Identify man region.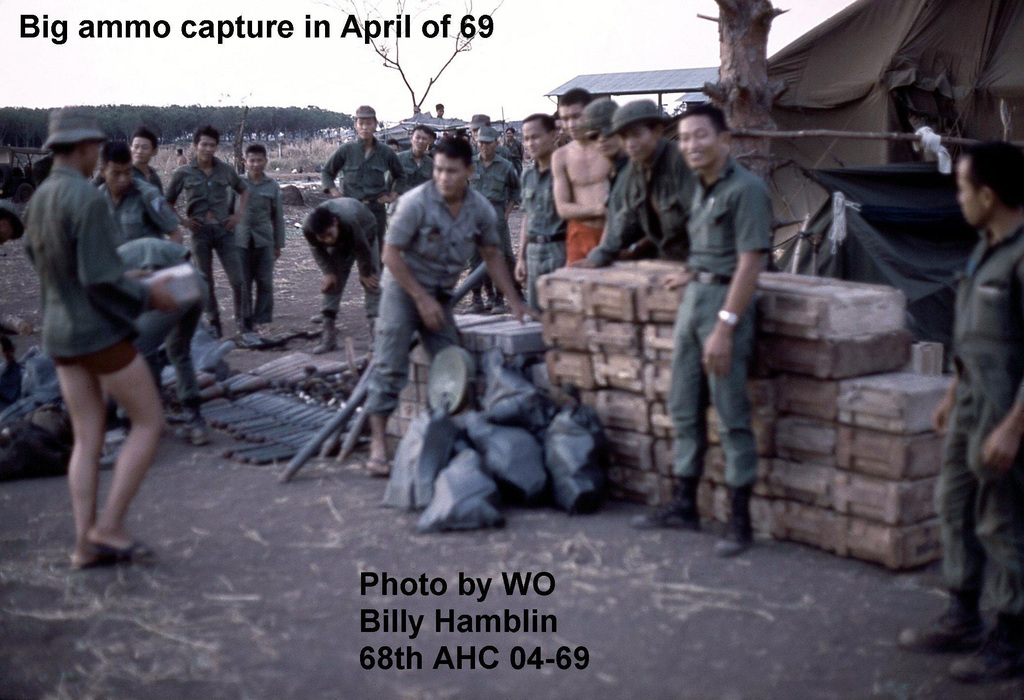
Region: {"left": 502, "top": 126, "right": 525, "bottom": 173}.
